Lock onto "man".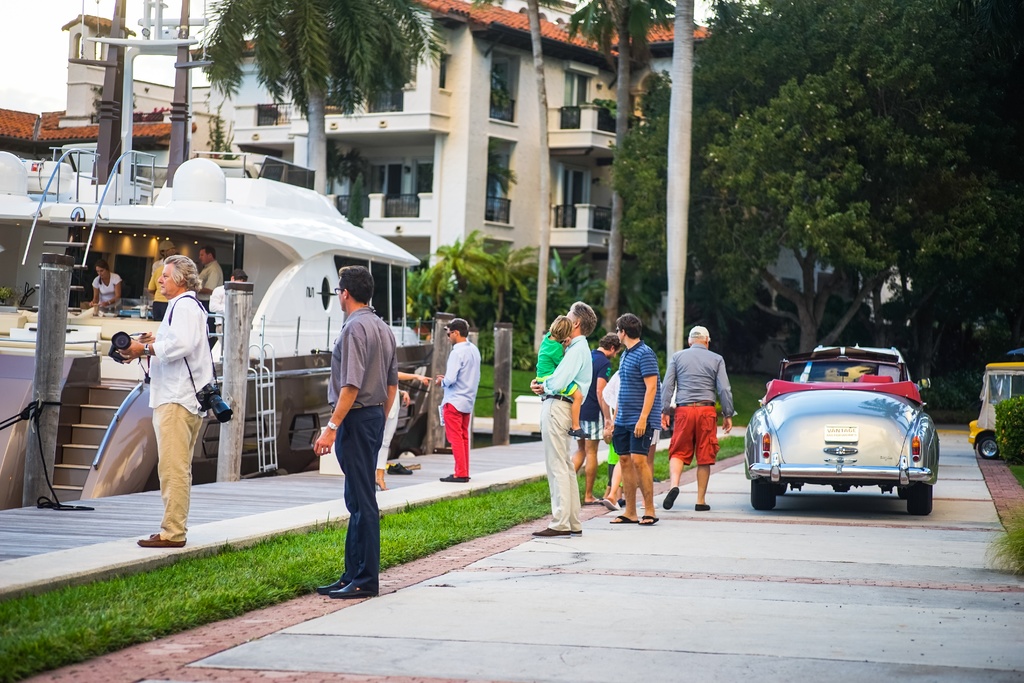
Locked: detection(119, 257, 218, 548).
